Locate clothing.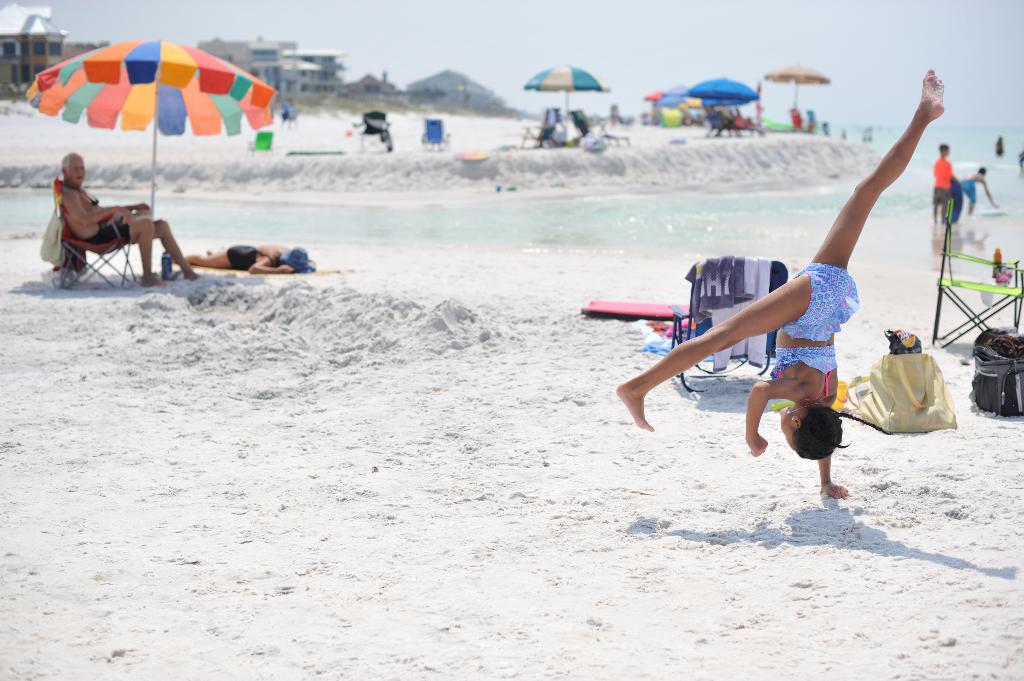
Bounding box: l=783, t=265, r=858, b=341.
